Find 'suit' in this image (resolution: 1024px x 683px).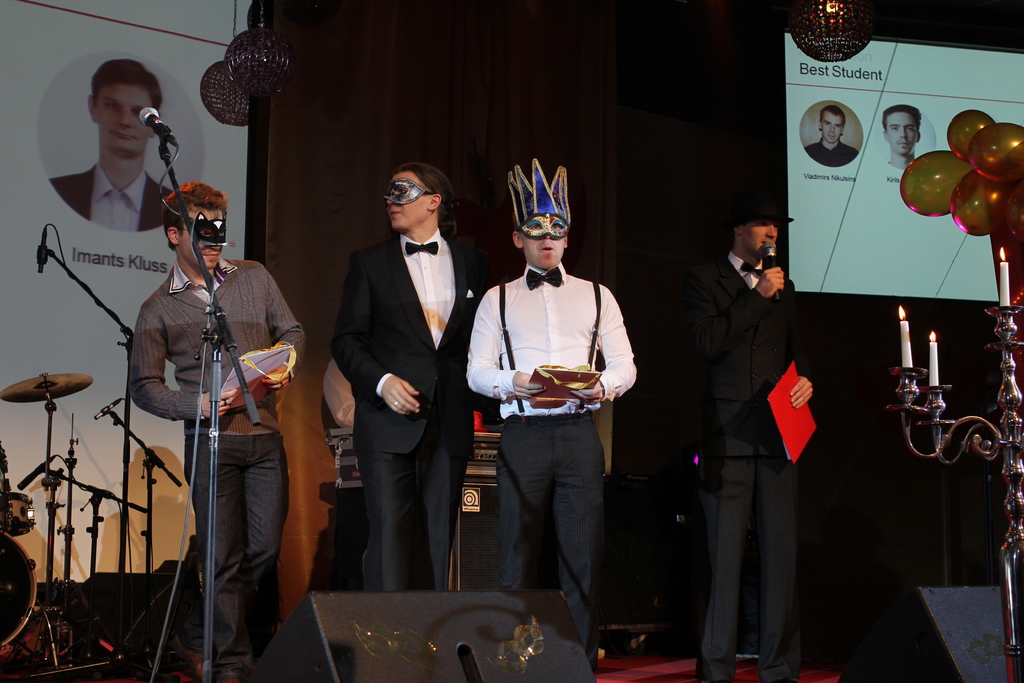
x1=328 y1=229 x2=489 y2=593.
